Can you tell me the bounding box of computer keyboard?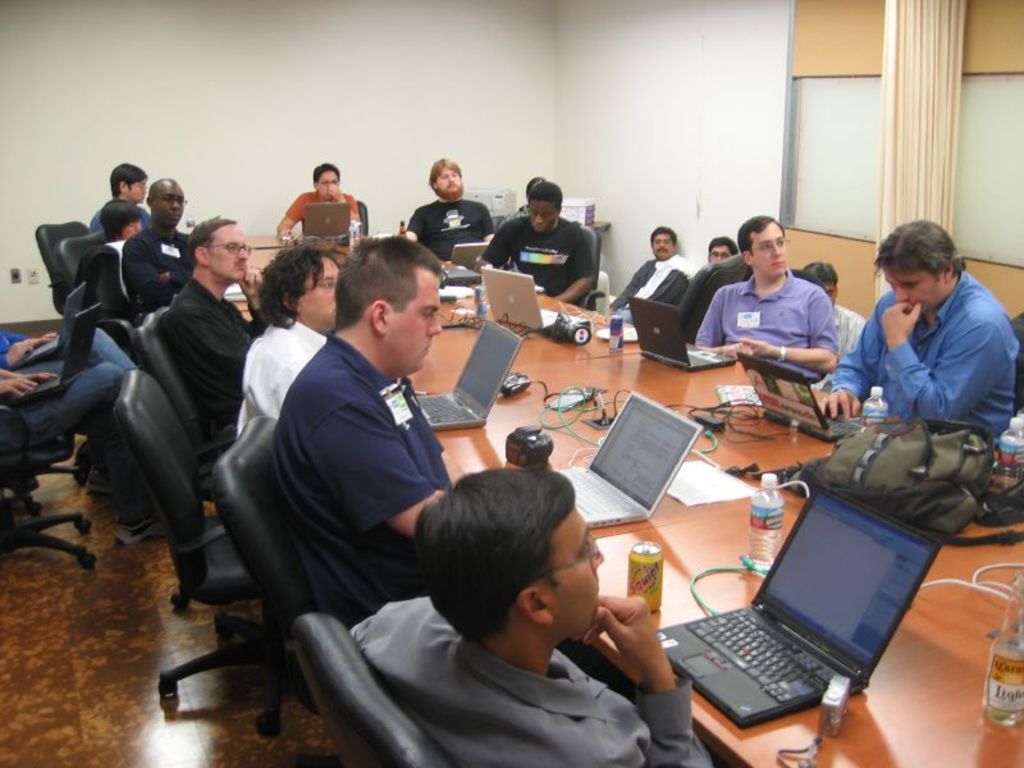
rect(558, 466, 643, 520).
